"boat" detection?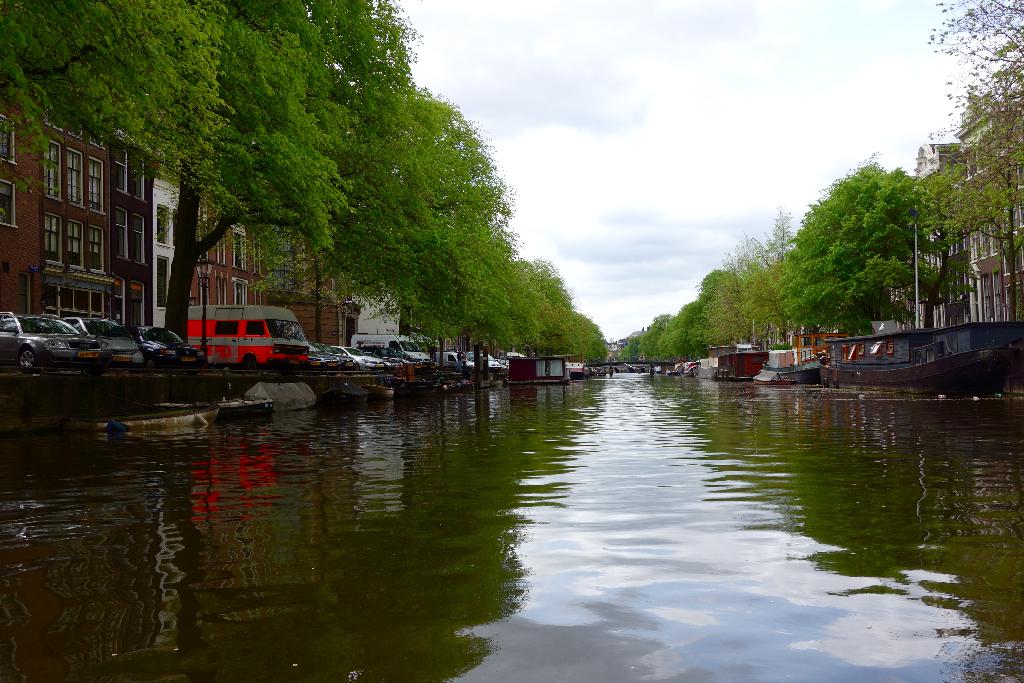
locate(753, 366, 795, 386)
